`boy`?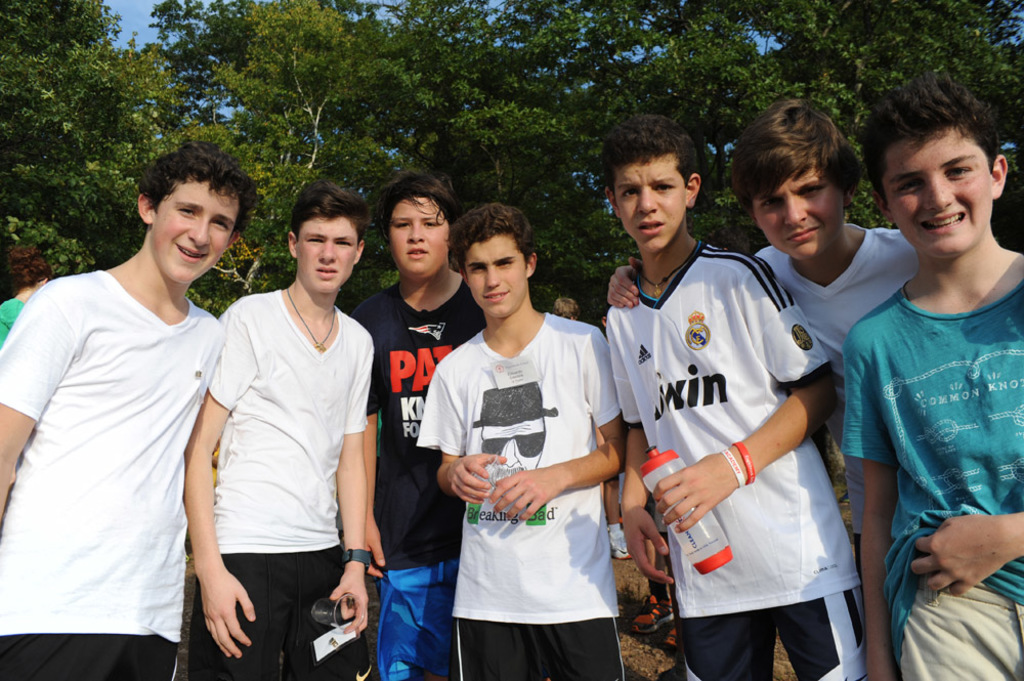
region(181, 175, 377, 680)
